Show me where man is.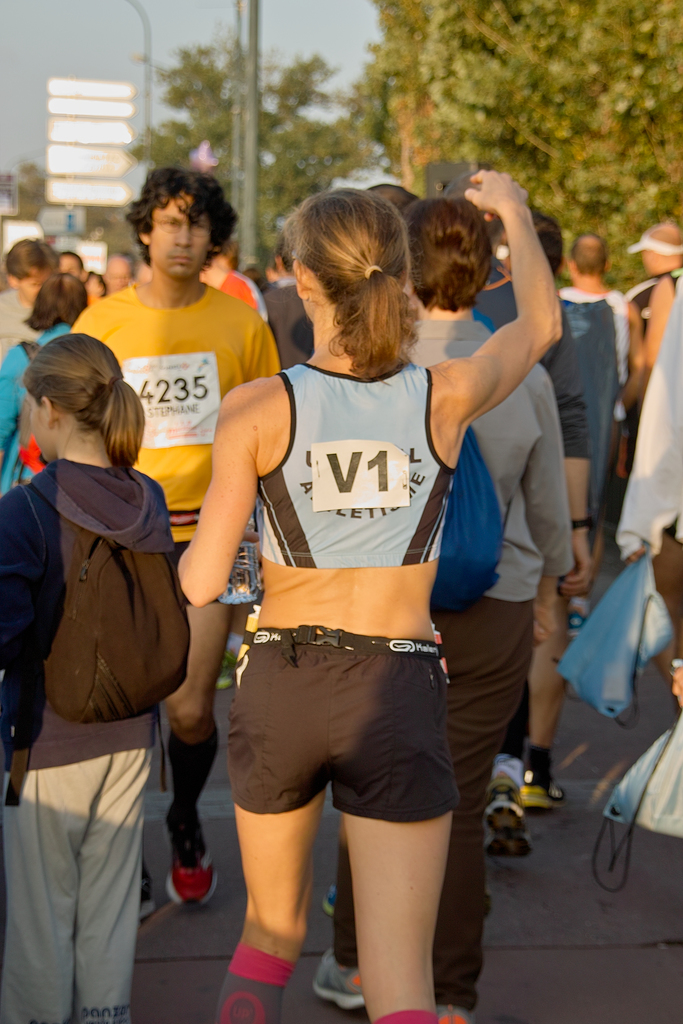
man is at (x1=70, y1=166, x2=279, y2=916).
